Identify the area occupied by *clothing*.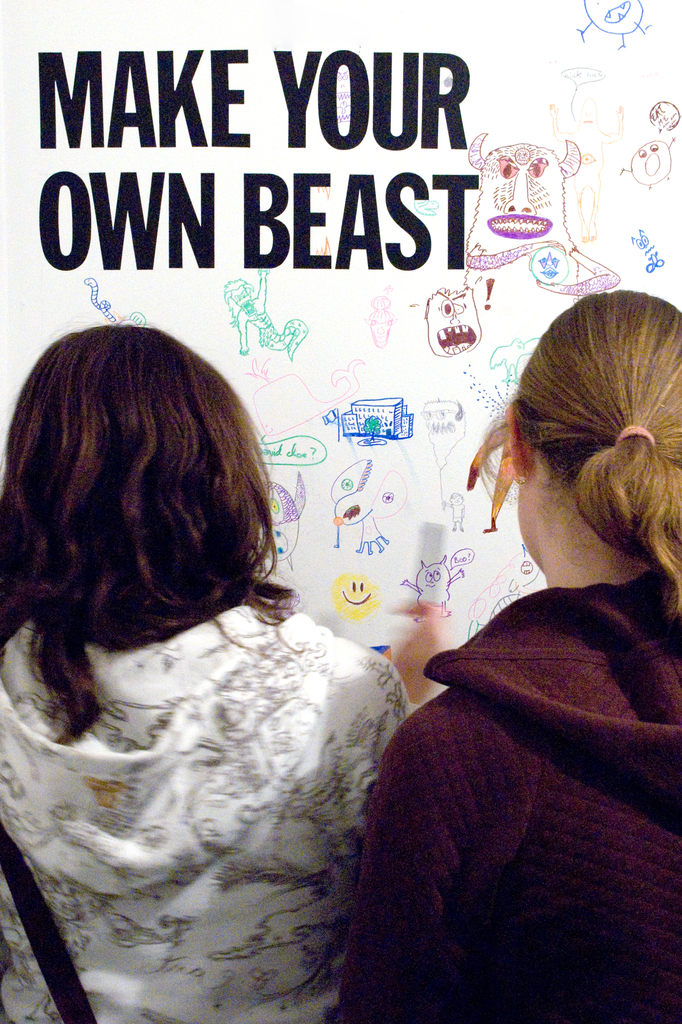
Area: box=[348, 474, 674, 1023].
